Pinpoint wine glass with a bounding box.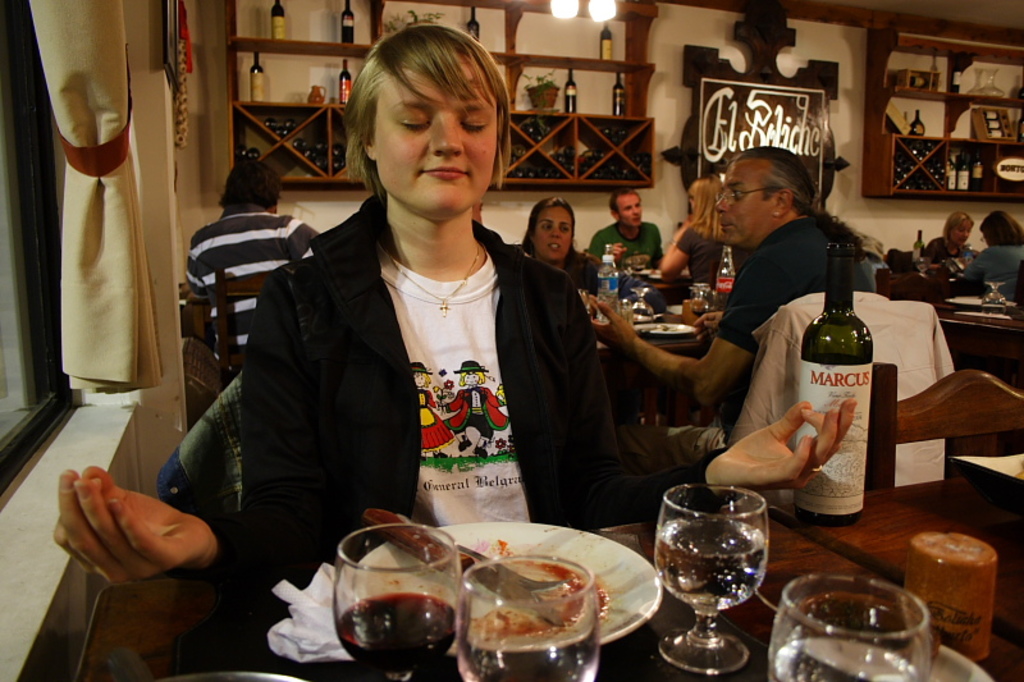
(650, 486, 765, 670).
